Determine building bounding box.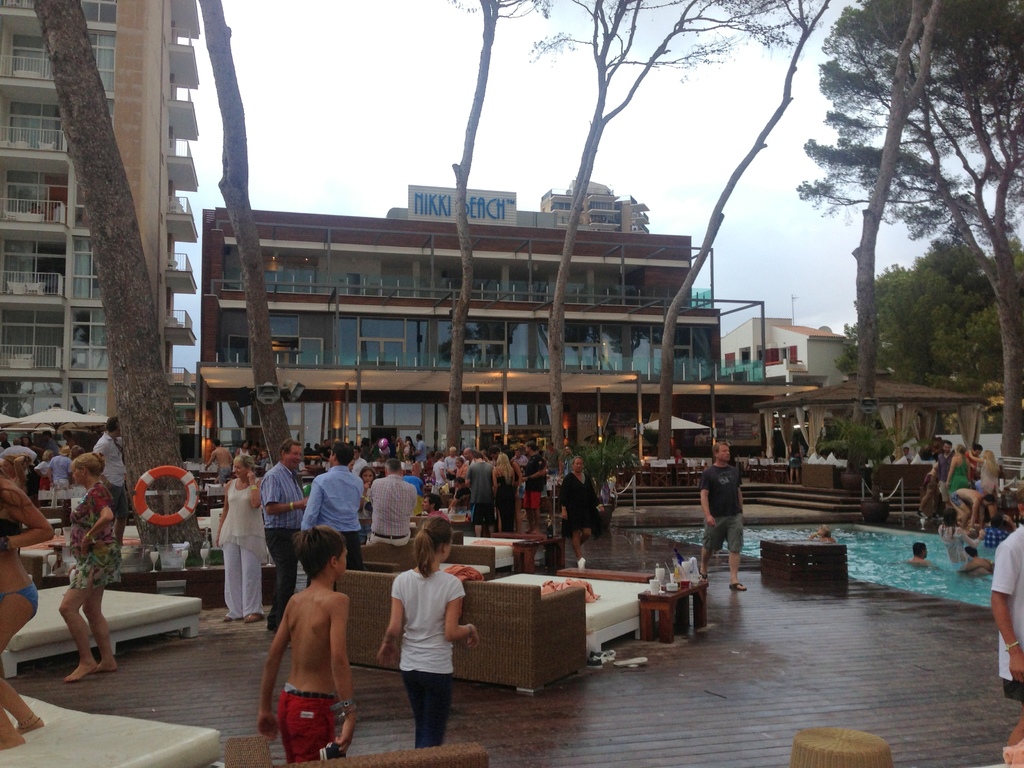
Determined: x1=194, y1=185, x2=817, y2=474.
